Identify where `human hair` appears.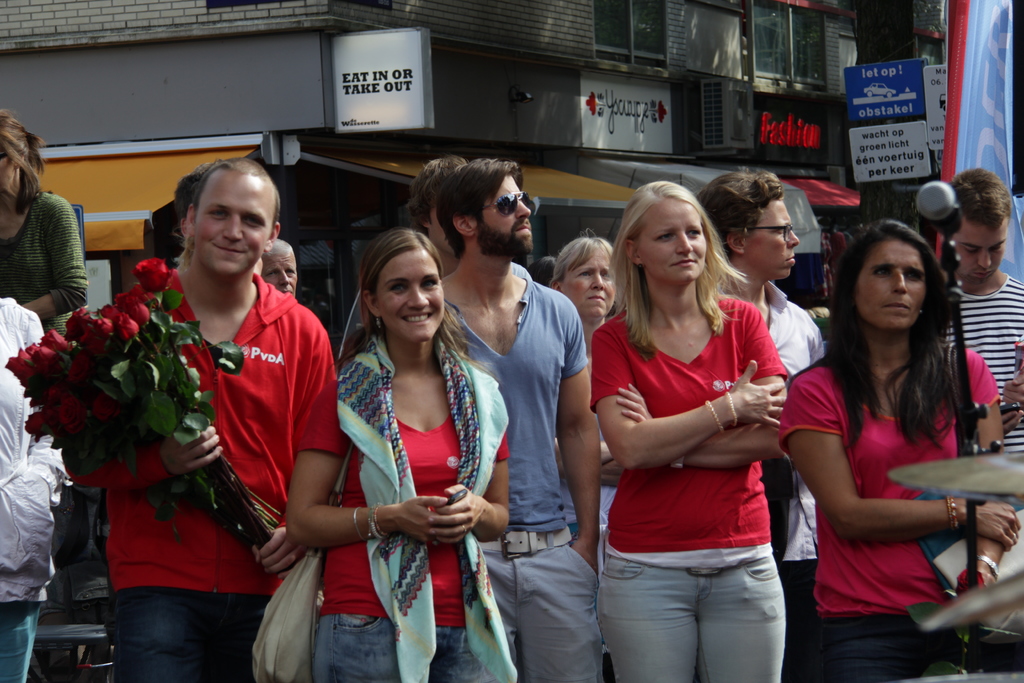
Appears at 611:186:750:363.
